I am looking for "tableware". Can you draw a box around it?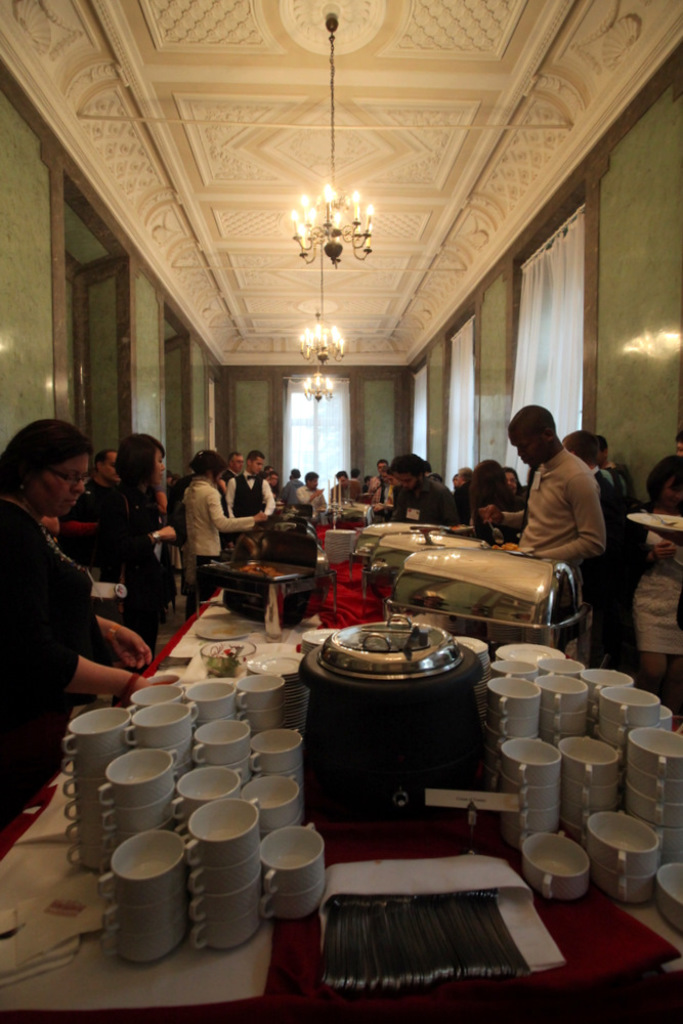
Sure, the bounding box is 450, 636, 489, 741.
